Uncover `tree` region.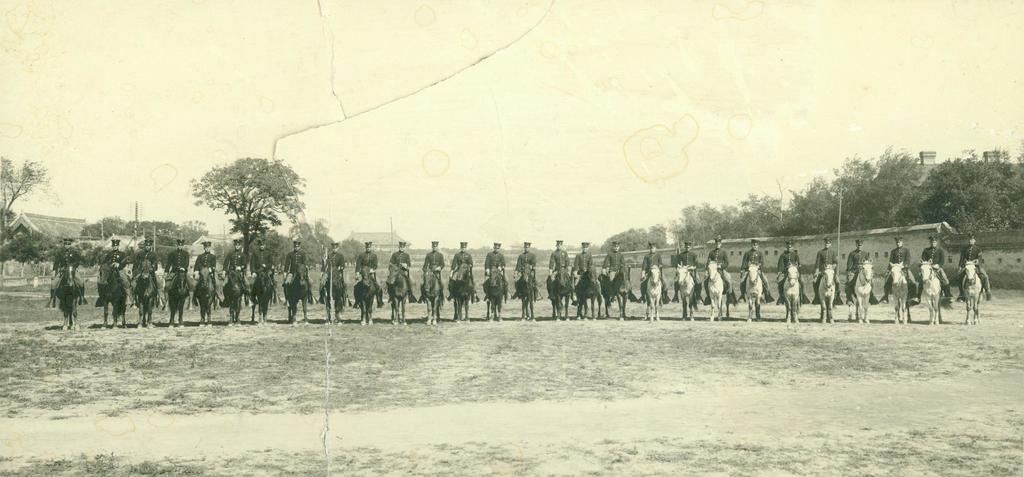
Uncovered: l=184, t=153, r=307, b=267.
